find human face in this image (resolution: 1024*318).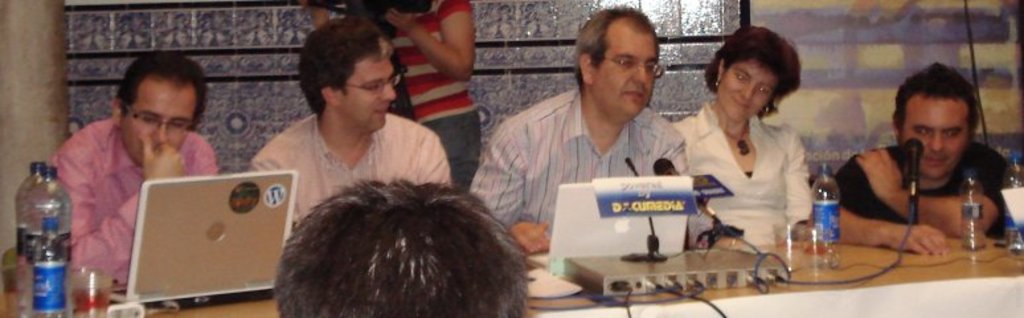
region(337, 53, 401, 134).
